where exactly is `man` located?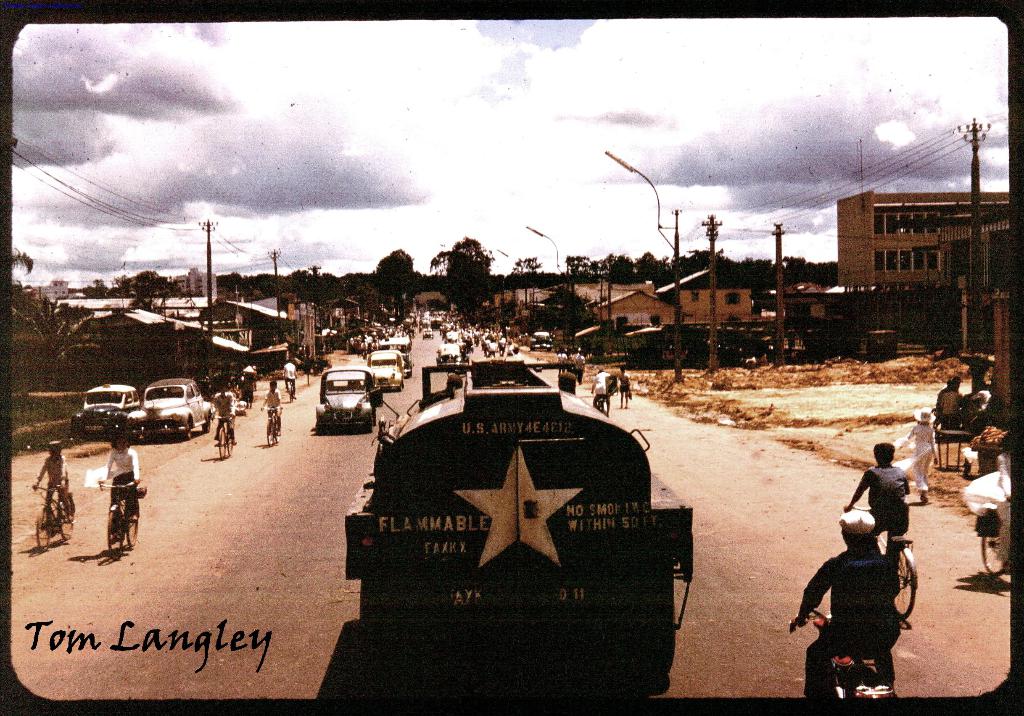
Its bounding box is (31, 442, 77, 530).
